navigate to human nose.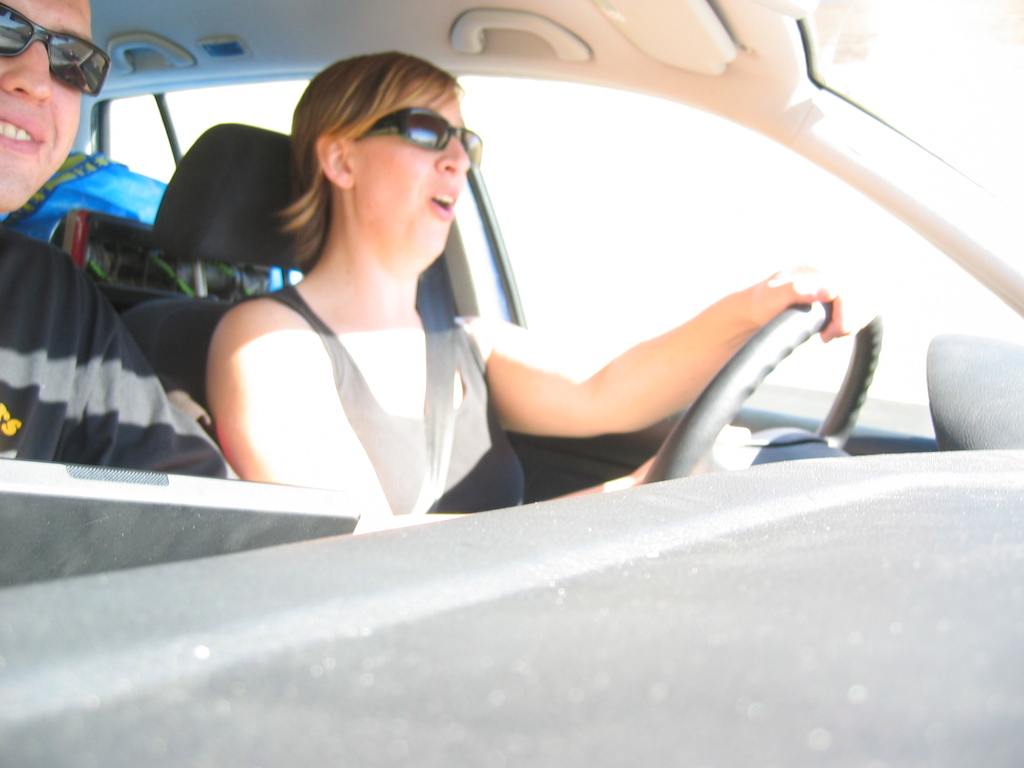
Navigation target: <box>436,138,471,180</box>.
